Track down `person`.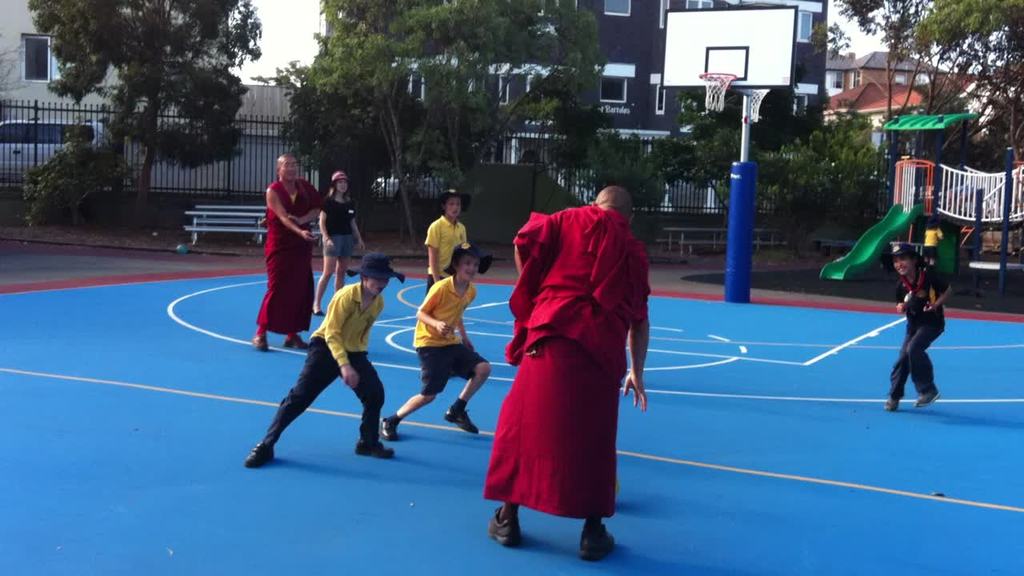
Tracked to <region>422, 189, 467, 298</region>.
